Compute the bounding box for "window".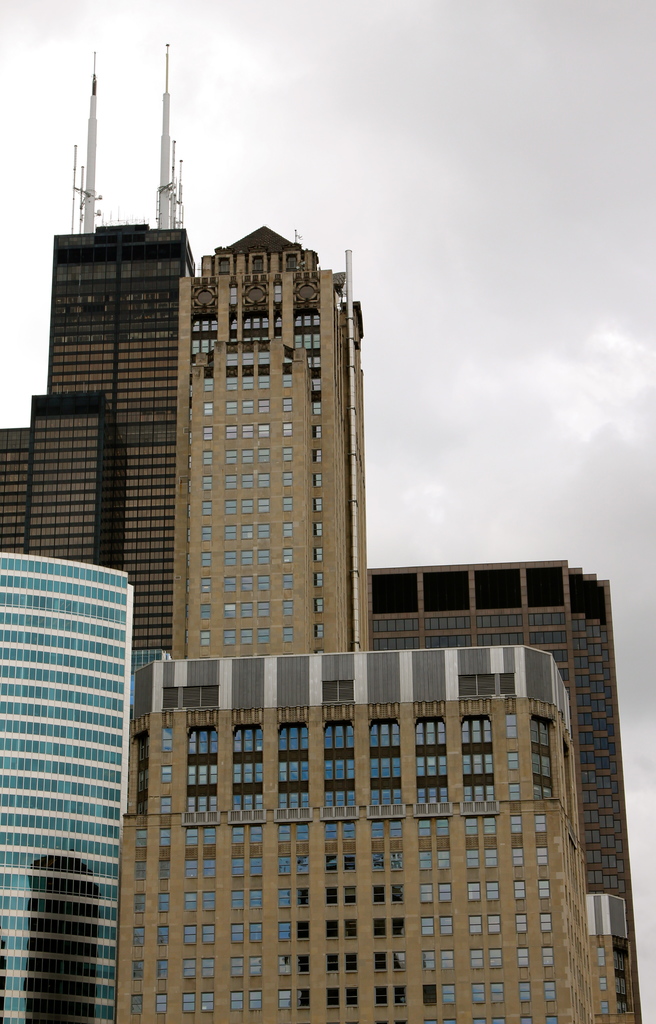
locate(337, 760, 344, 780).
